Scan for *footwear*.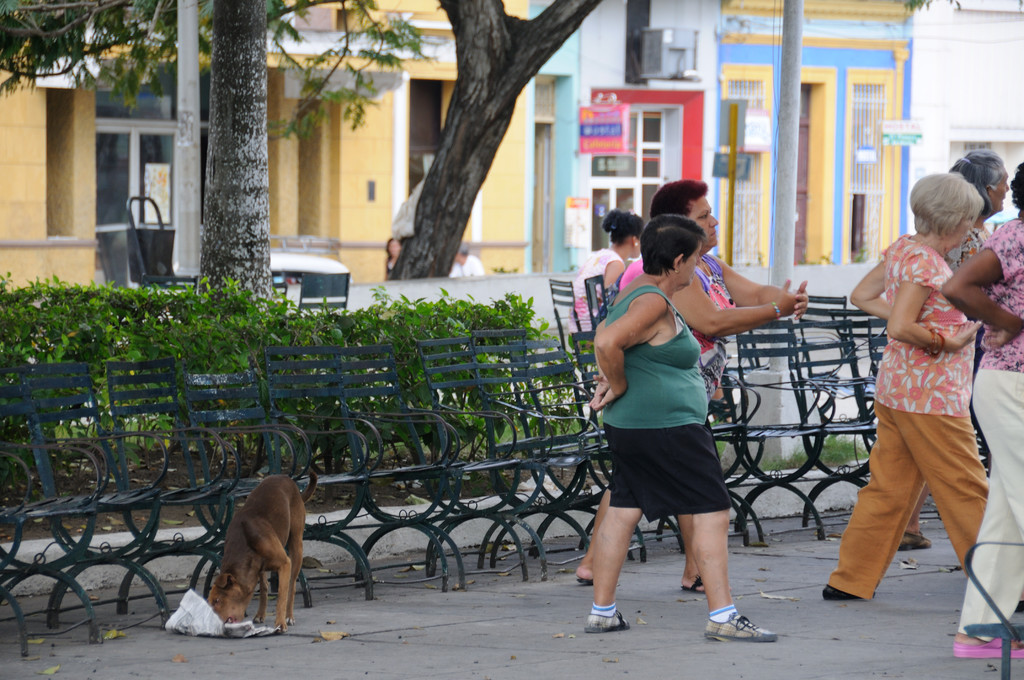
Scan result: select_region(894, 530, 932, 551).
